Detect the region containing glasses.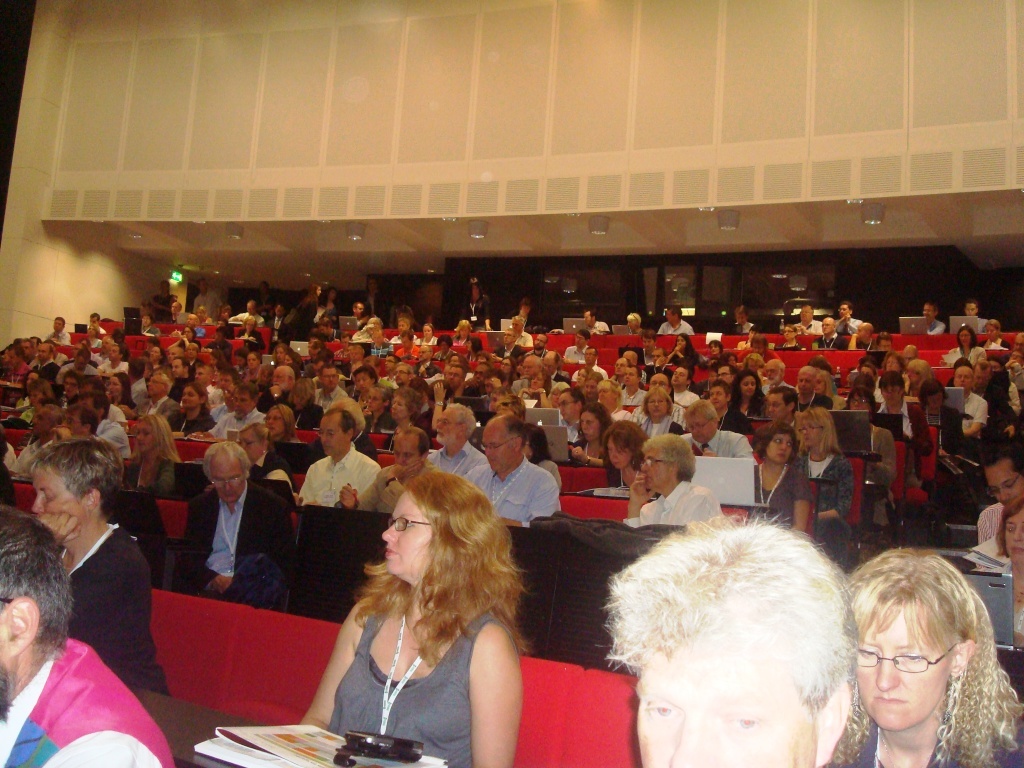
pyautogui.locateOnScreen(799, 427, 823, 435).
